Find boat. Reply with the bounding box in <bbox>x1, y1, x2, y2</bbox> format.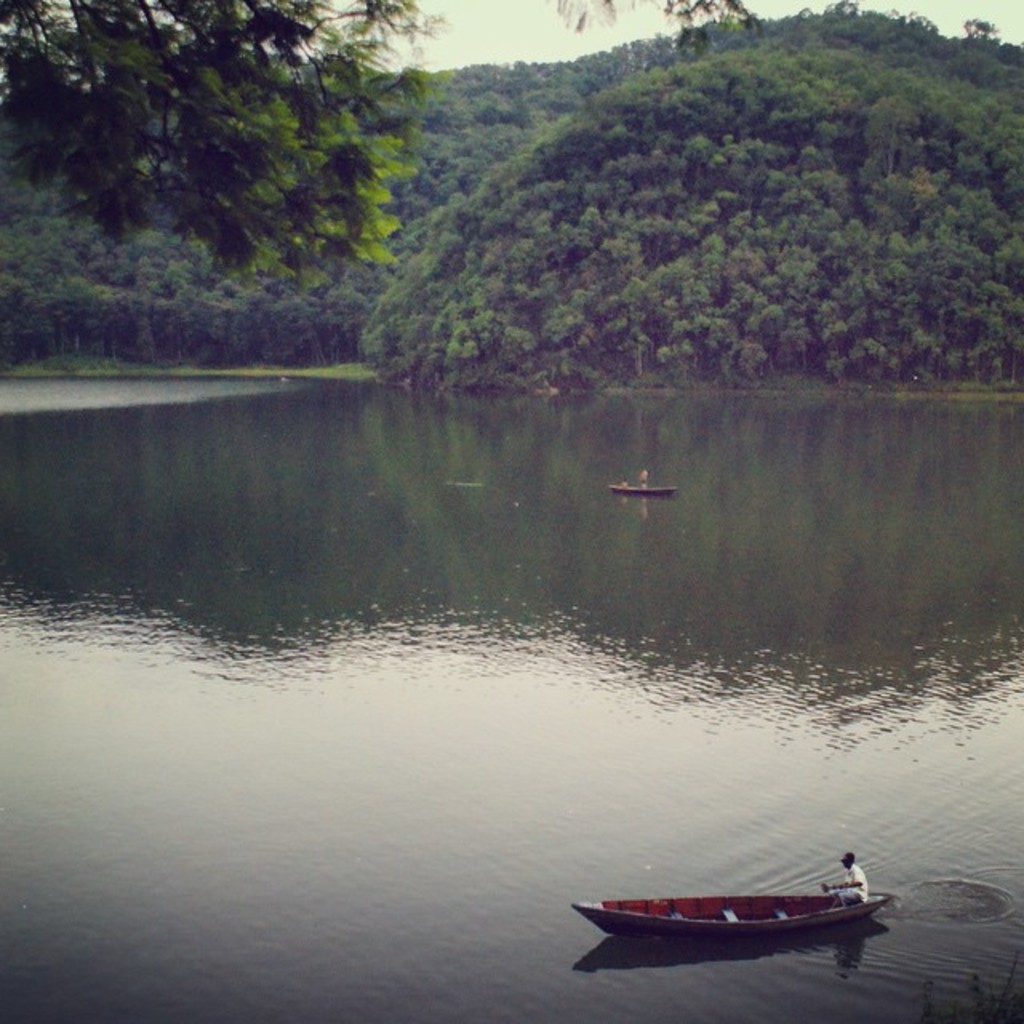
<bbox>570, 869, 899, 986</bbox>.
